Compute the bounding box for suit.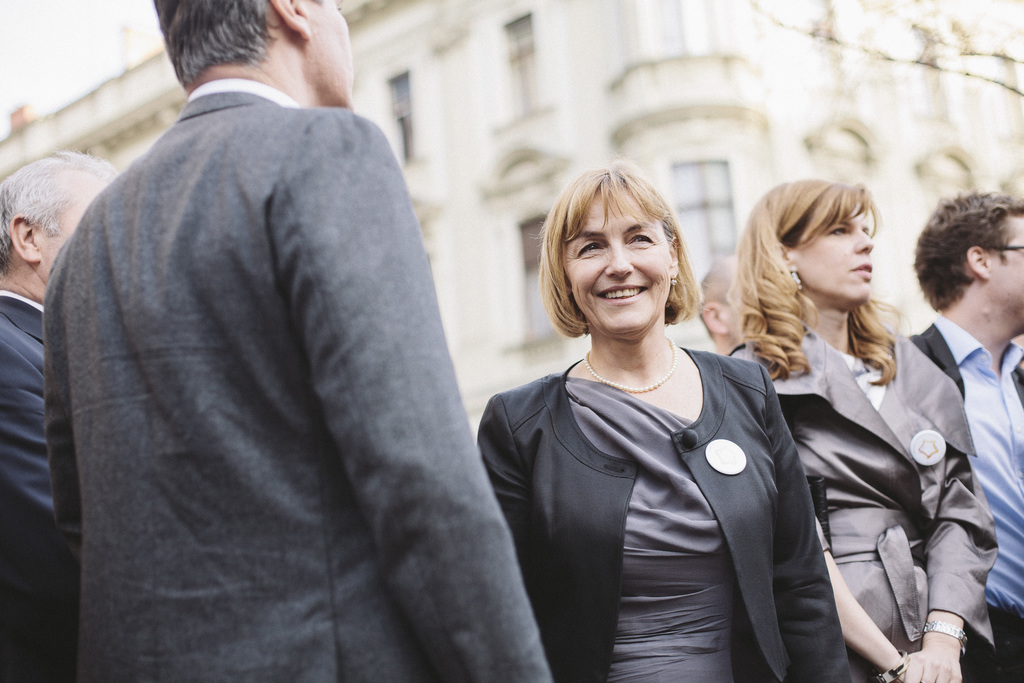
crop(0, 290, 58, 682).
